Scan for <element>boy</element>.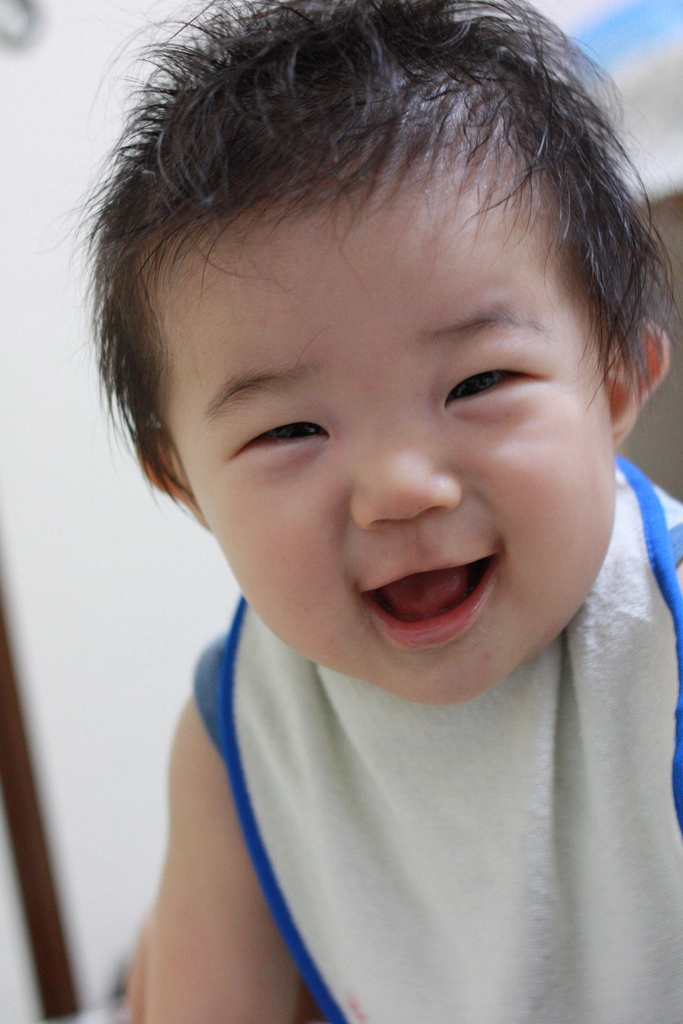
Scan result: rect(42, 0, 682, 1023).
